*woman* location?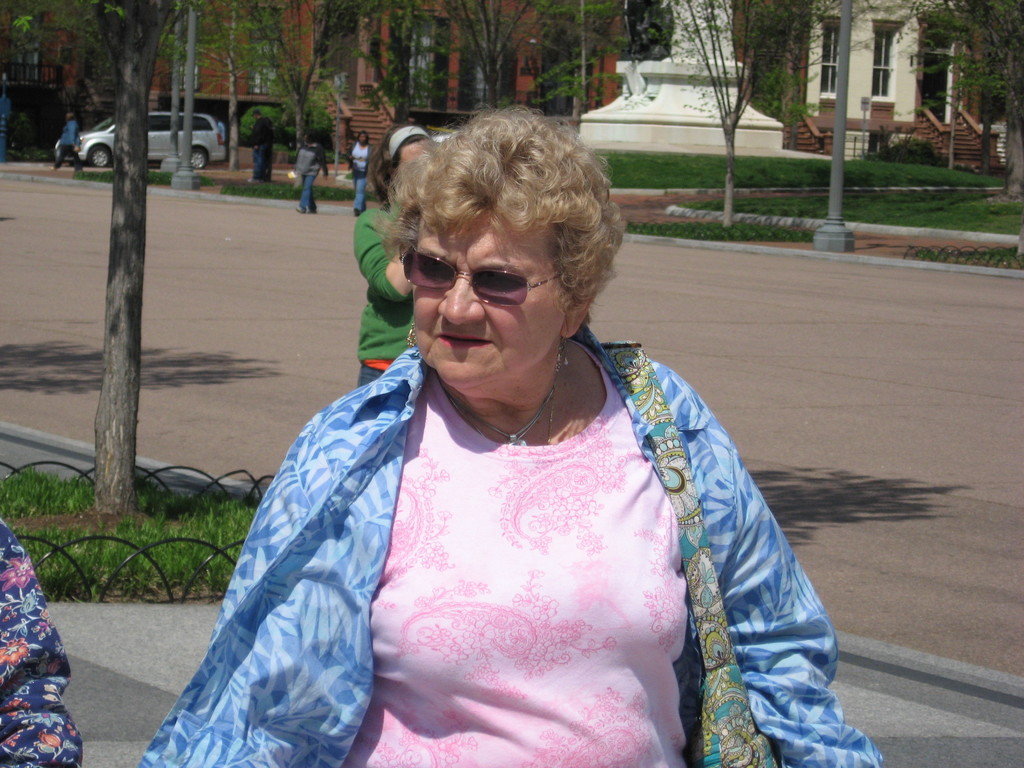
l=0, t=514, r=86, b=767
